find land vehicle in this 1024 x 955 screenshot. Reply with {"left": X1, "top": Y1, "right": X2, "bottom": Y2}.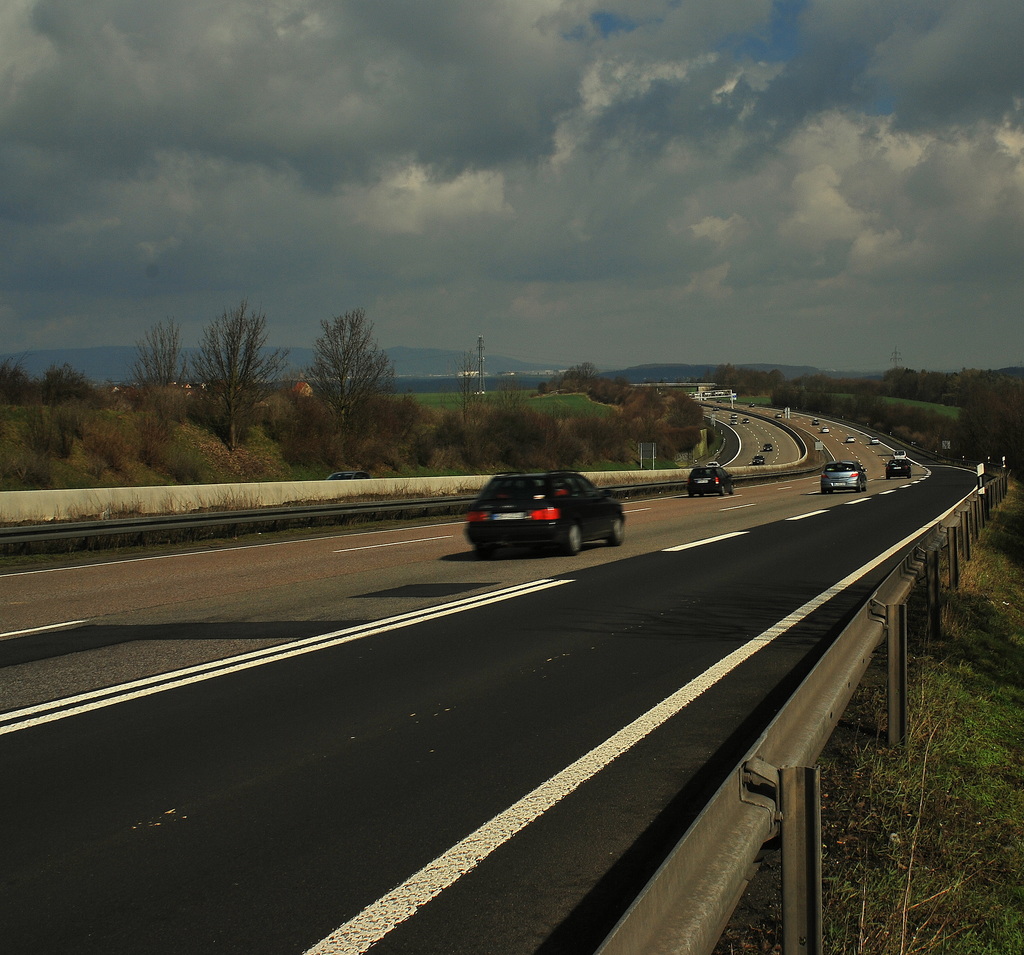
{"left": 868, "top": 435, "right": 881, "bottom": 446}.
